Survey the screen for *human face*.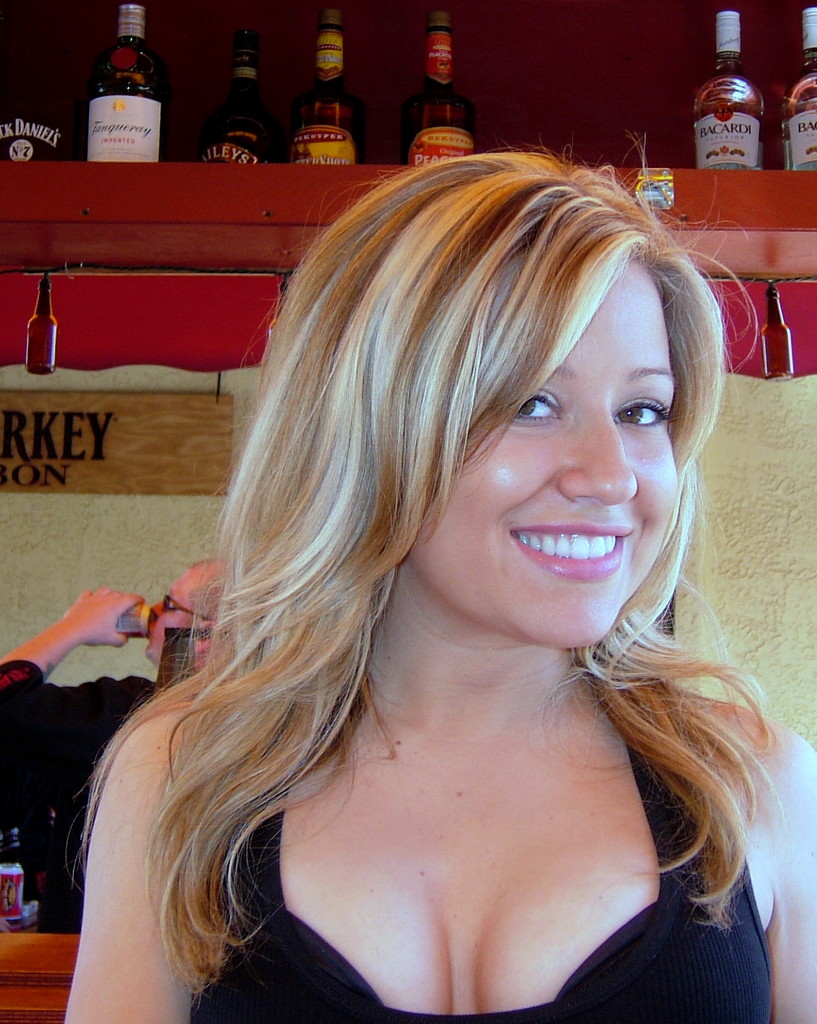
Survey found: x1=402 y1=253 x2=675 y2=646.
